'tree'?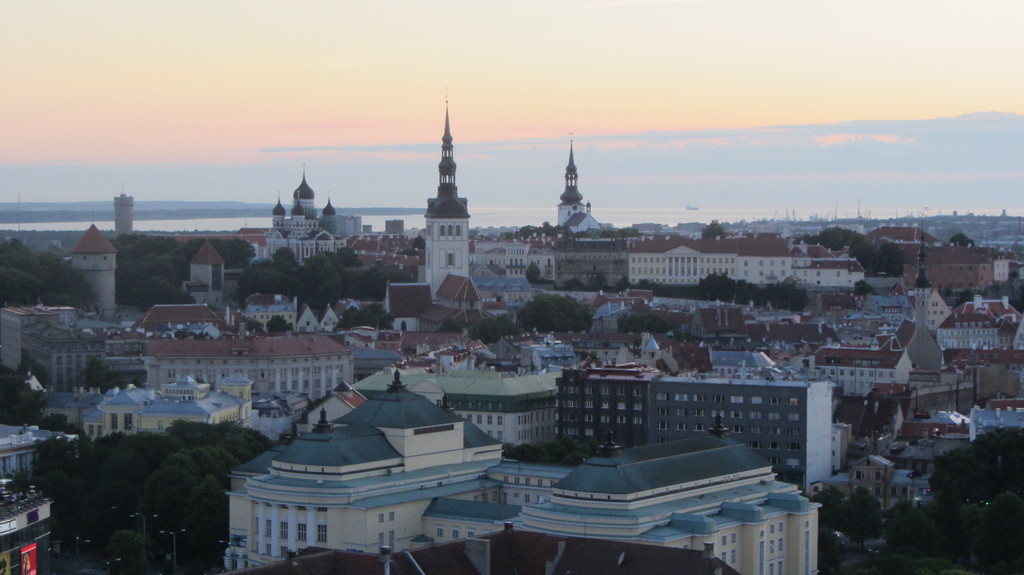
<box>76,356,145,393</box>
